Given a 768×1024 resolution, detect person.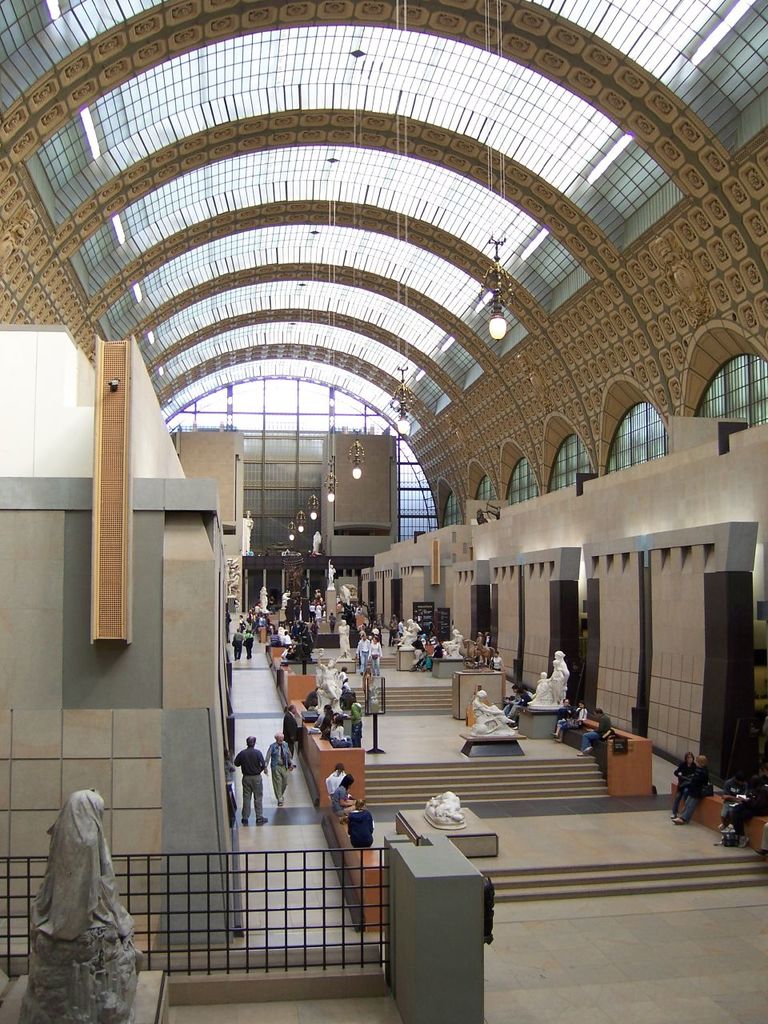
bbox=[468, 691, 515, 737].
